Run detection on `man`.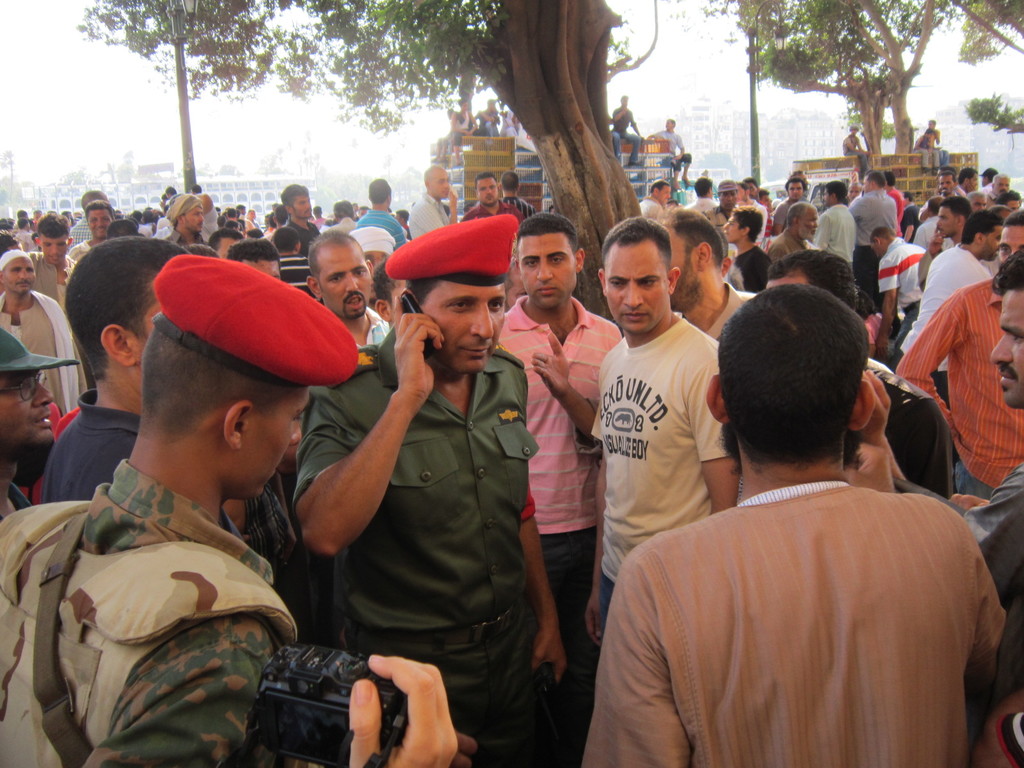
Result: [x1=894, y1=205, x2=1023, y2=516].
